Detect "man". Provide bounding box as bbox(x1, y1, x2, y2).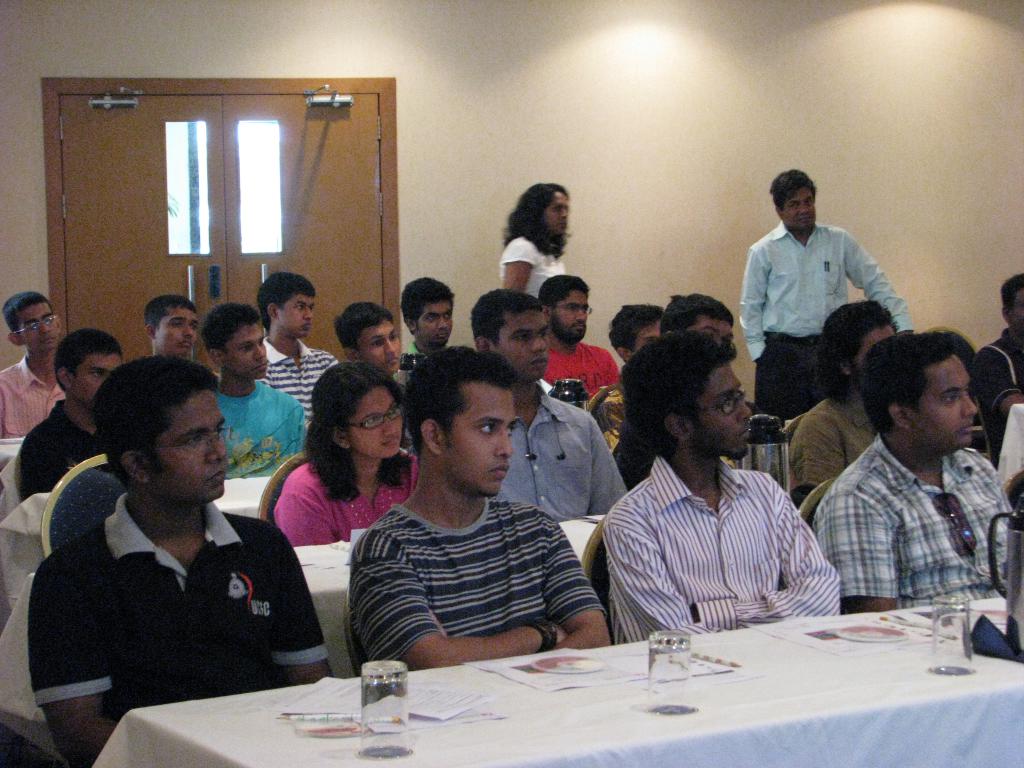
bbox(601, 331, 839, 646).
